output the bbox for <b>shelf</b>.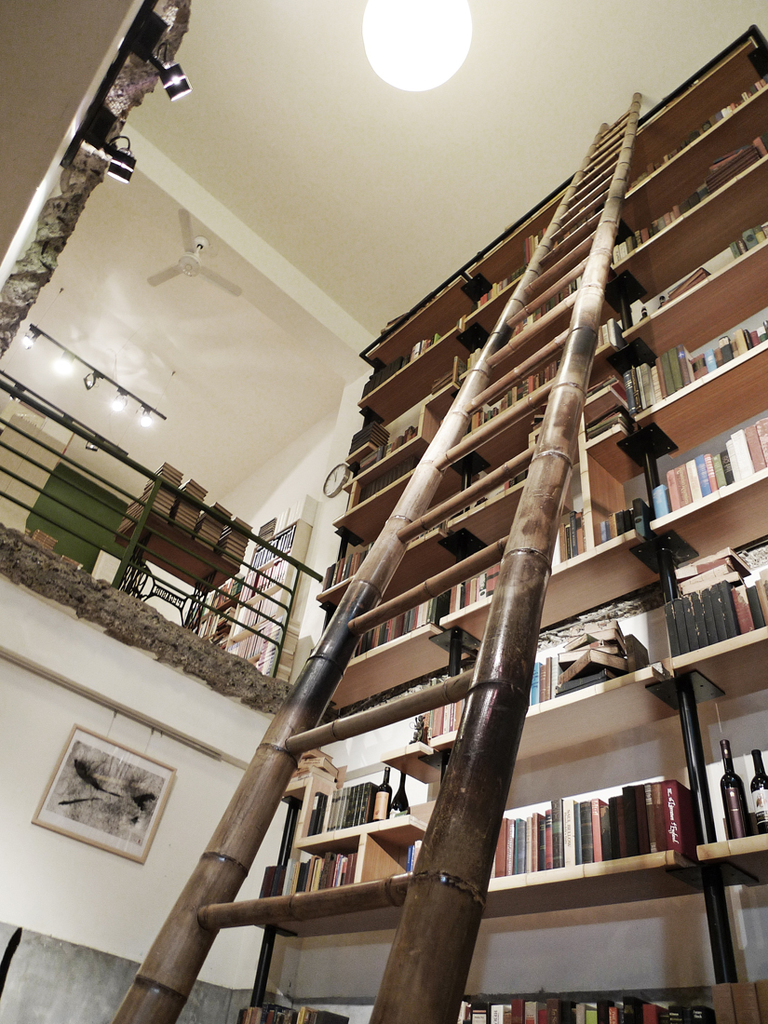
355:17:767:366.
